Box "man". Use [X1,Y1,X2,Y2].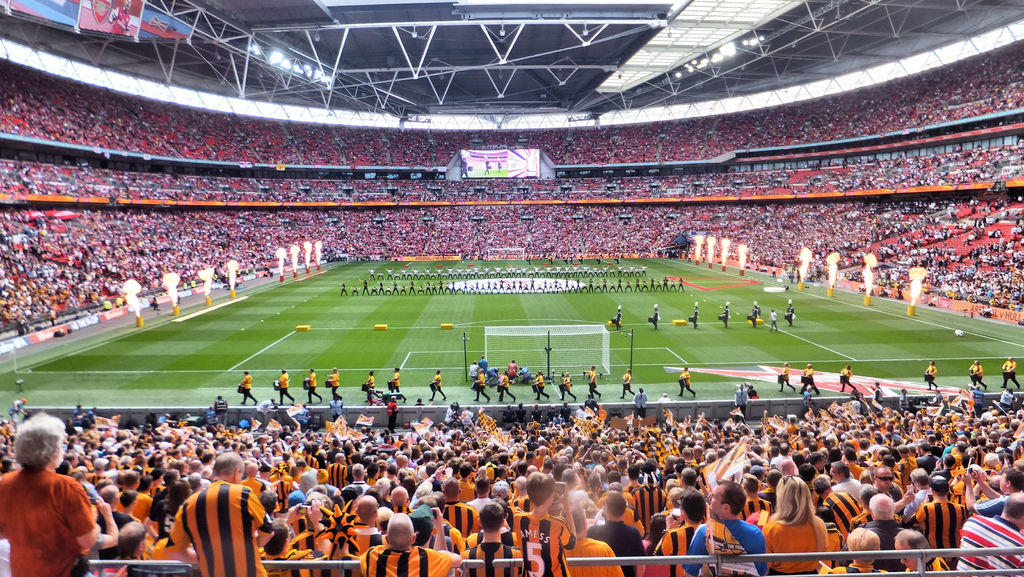
[550,259,551,266].
